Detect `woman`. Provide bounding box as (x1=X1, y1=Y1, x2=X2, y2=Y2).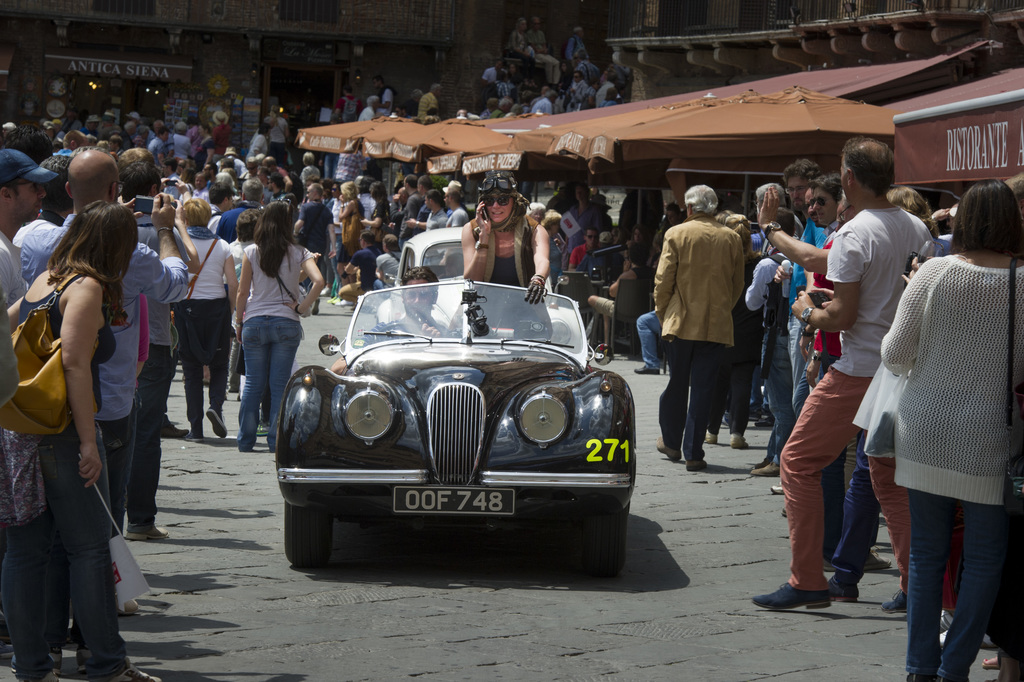
(x1=175, y1=200, x2=236, y2=440).
